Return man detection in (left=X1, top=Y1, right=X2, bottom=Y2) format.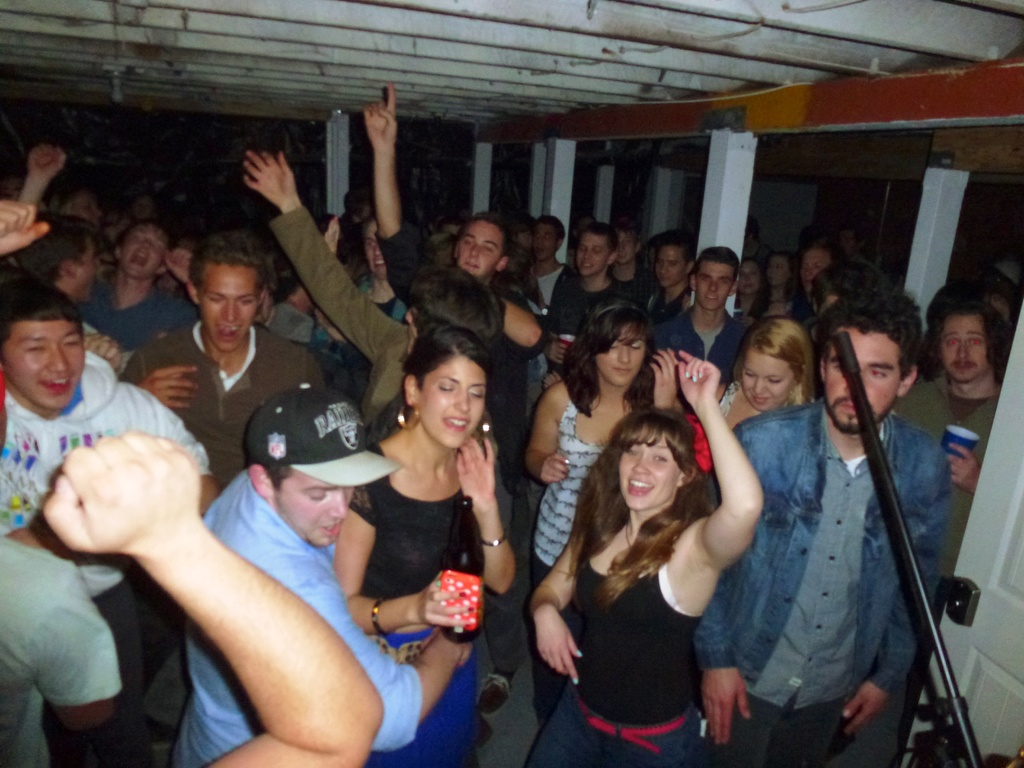
(left=13, top=216, right=128, bottom=377).
